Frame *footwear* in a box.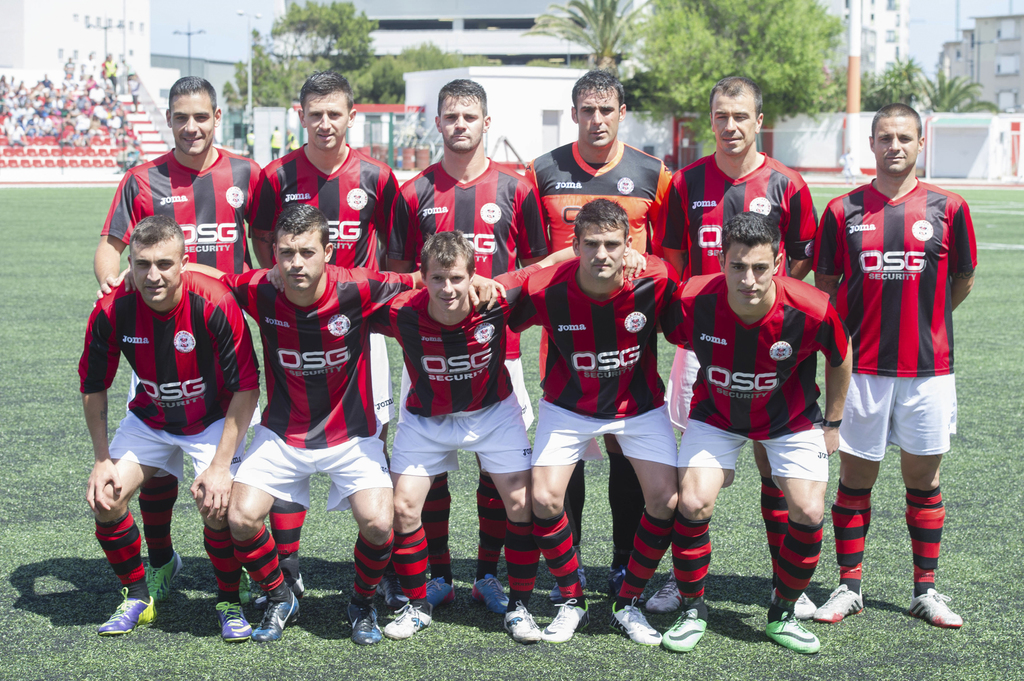
(left=771, top=588, right=811, bottom=618).
